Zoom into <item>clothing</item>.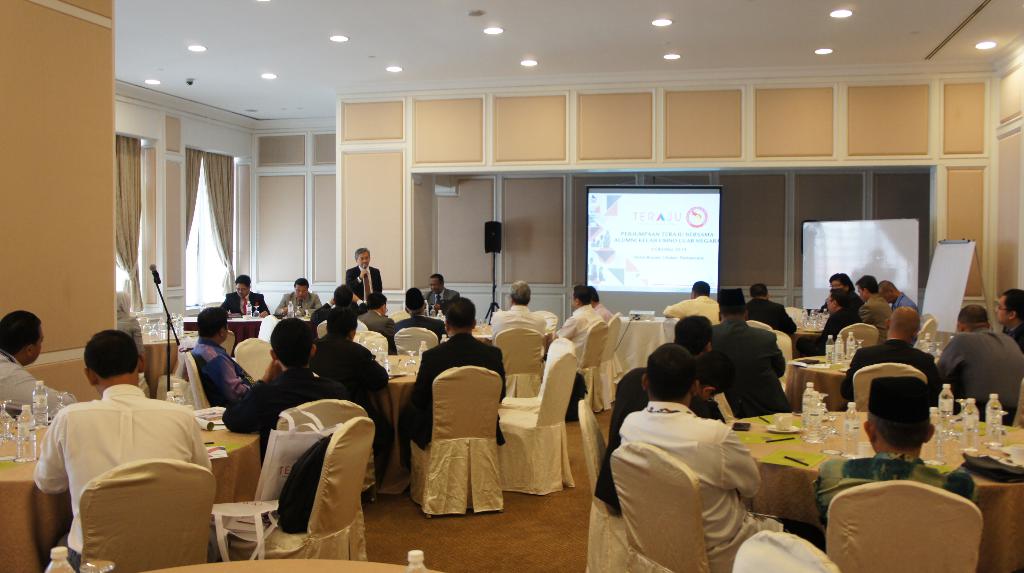
Zoom target: (664,296,721,332).
